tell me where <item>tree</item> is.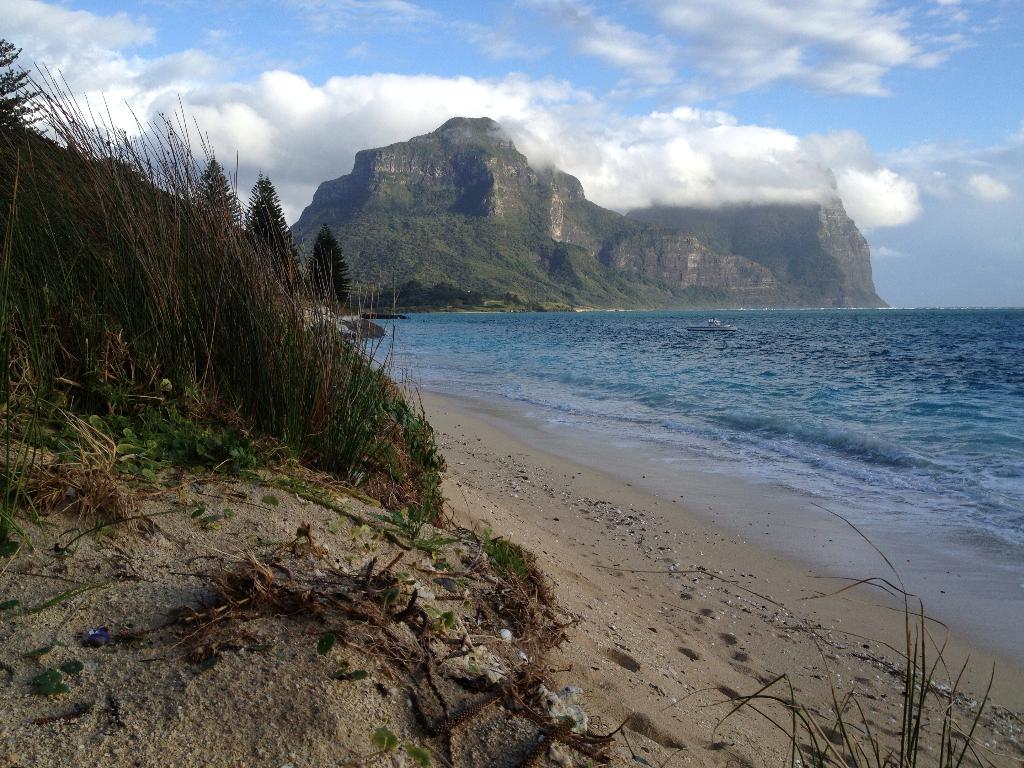
<item>tree</item> is at box(308, 220, 353, 306).
